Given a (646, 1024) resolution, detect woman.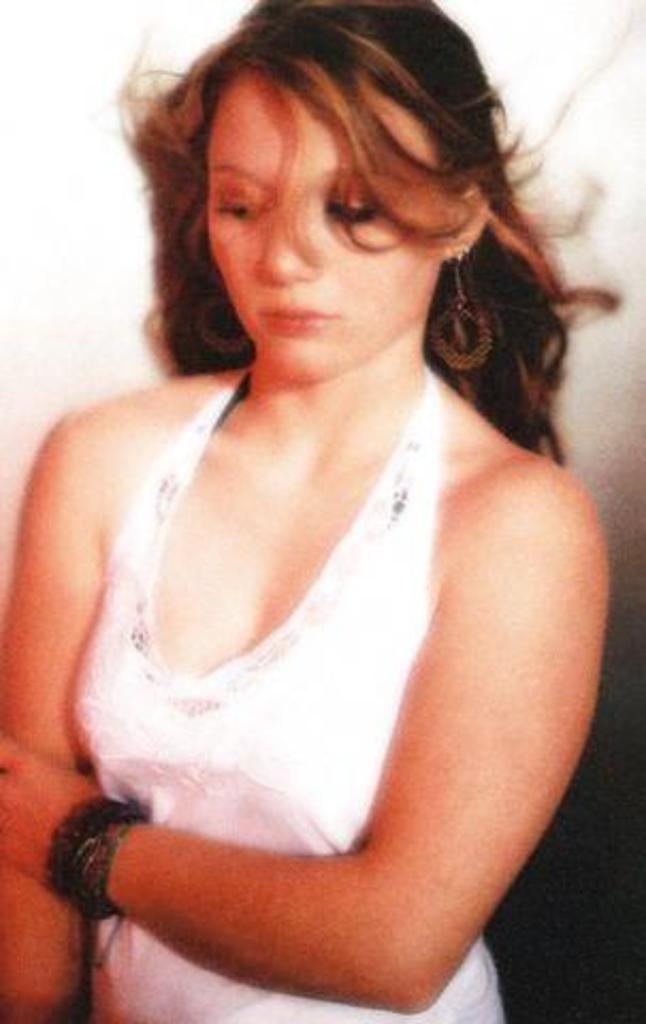
0/13/637/909.
